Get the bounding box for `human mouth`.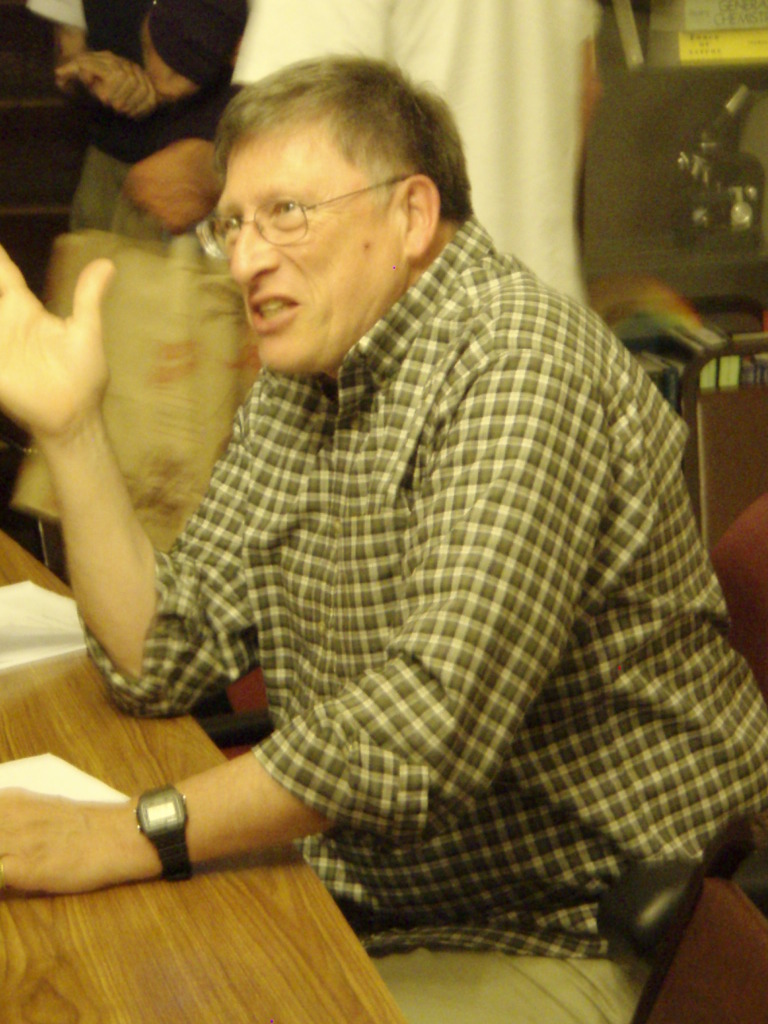
region(248, 295, 298, 335).
